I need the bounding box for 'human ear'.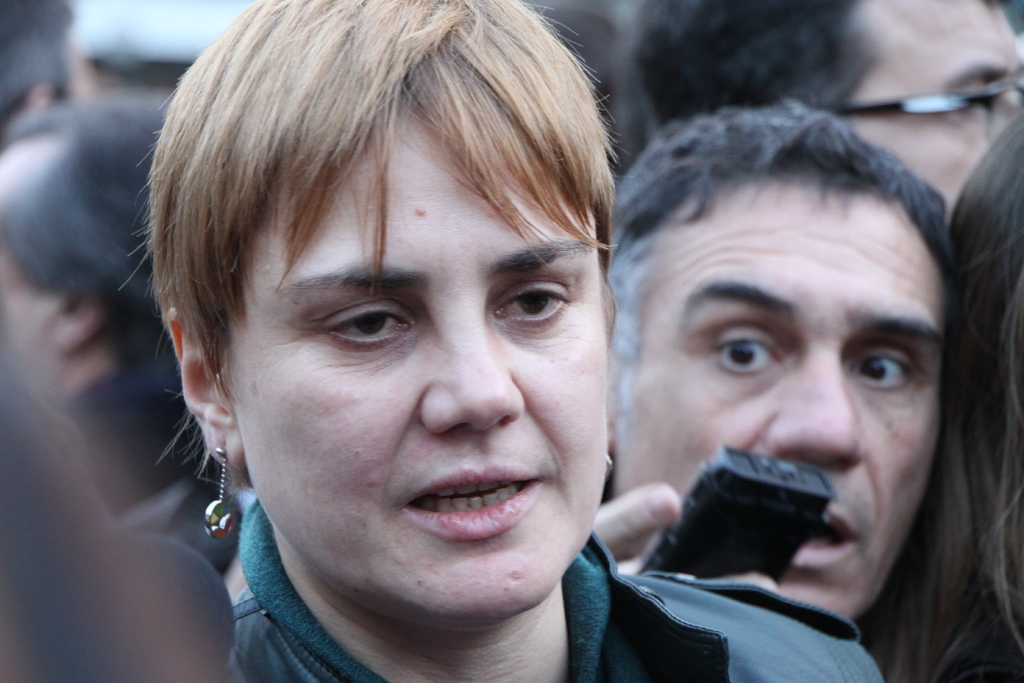
Here it is: 58:293:98:354.
